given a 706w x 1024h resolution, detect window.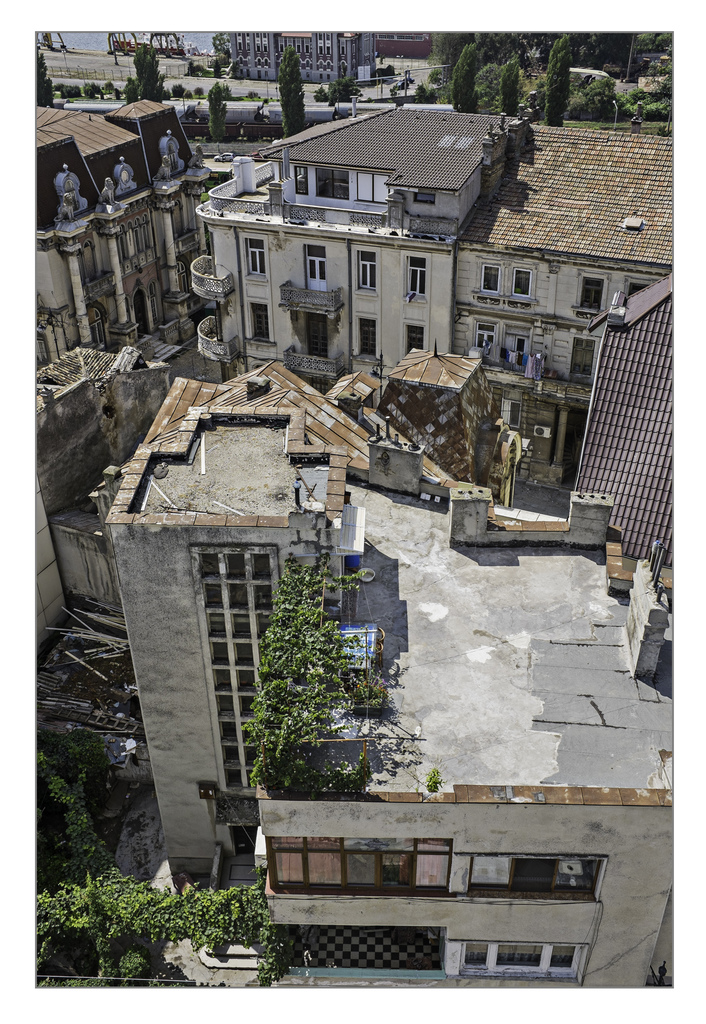
250/554/273/580.
